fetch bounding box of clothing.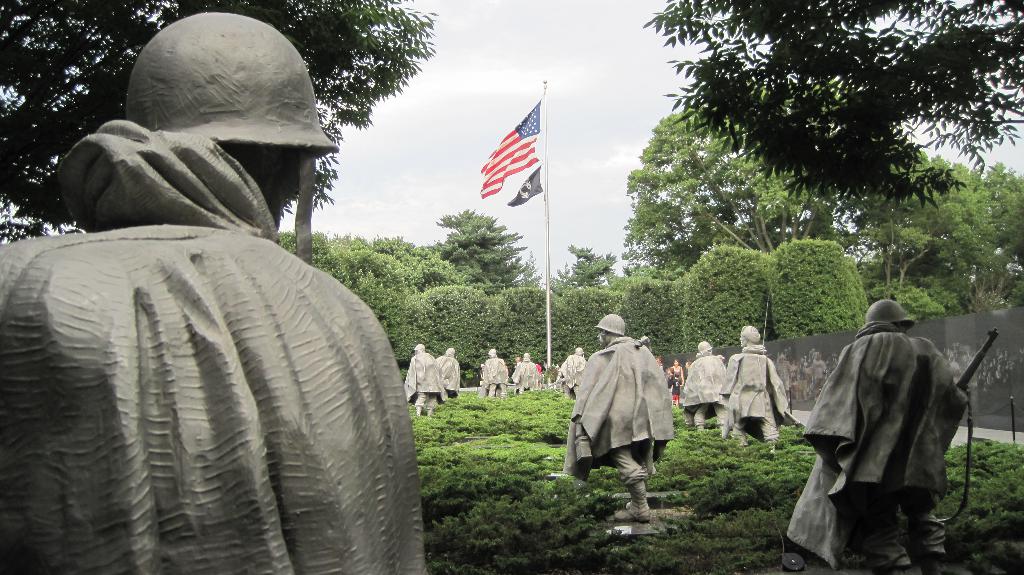
Bbox: box=[579, 313, 681, 499].
